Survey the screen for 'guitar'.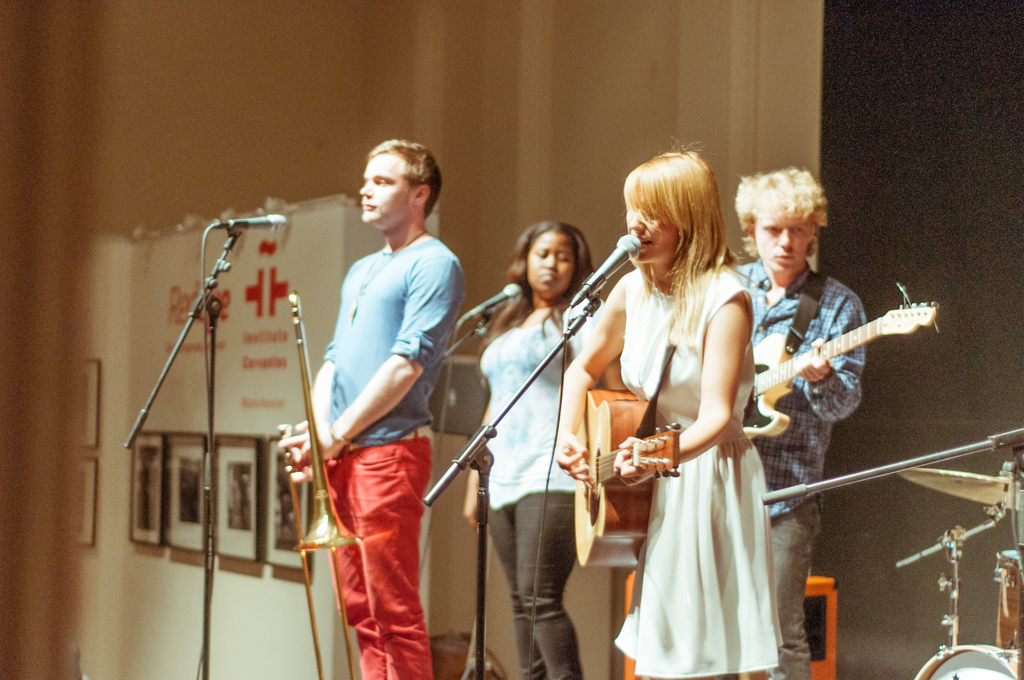
Survey found: bbox=[564, 330, 687, 573].
